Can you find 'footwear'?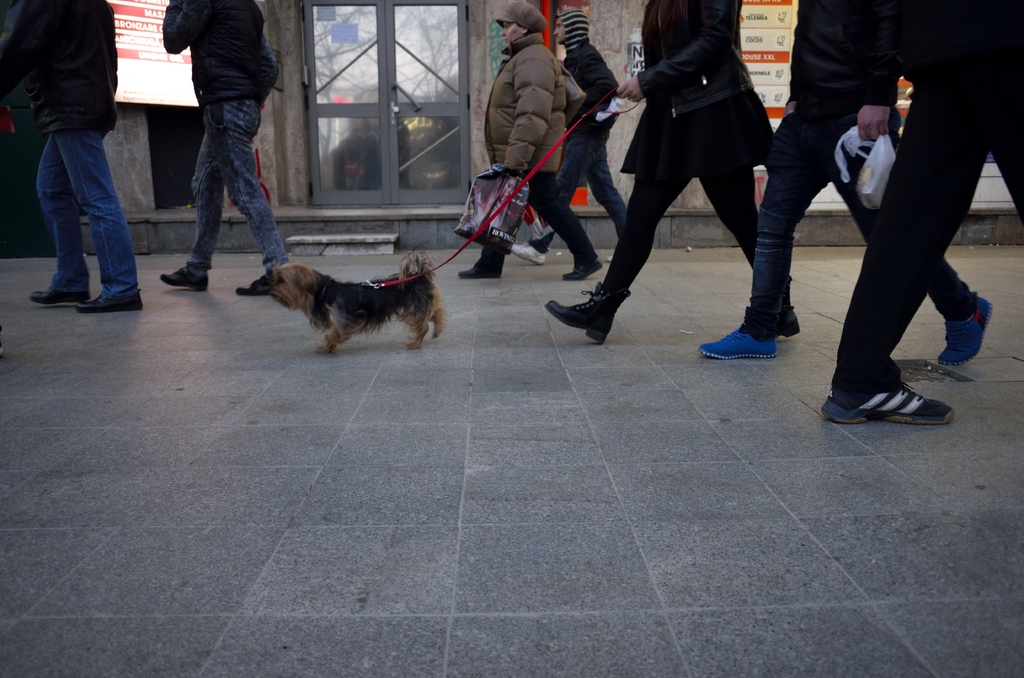
Yes, bounding box: (456, 257, 502, 277).
